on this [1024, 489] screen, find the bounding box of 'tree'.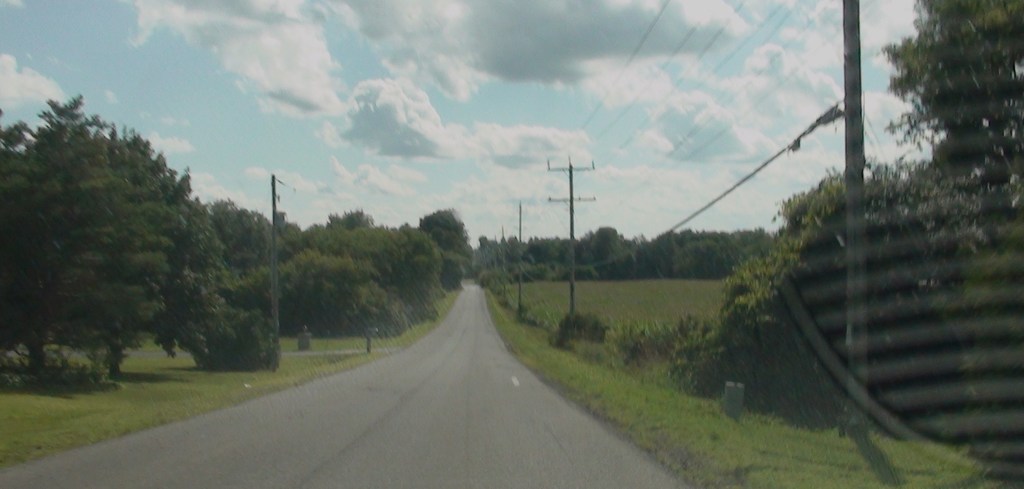
Bounding box: <region>268, 212, 310, 265</region>.
